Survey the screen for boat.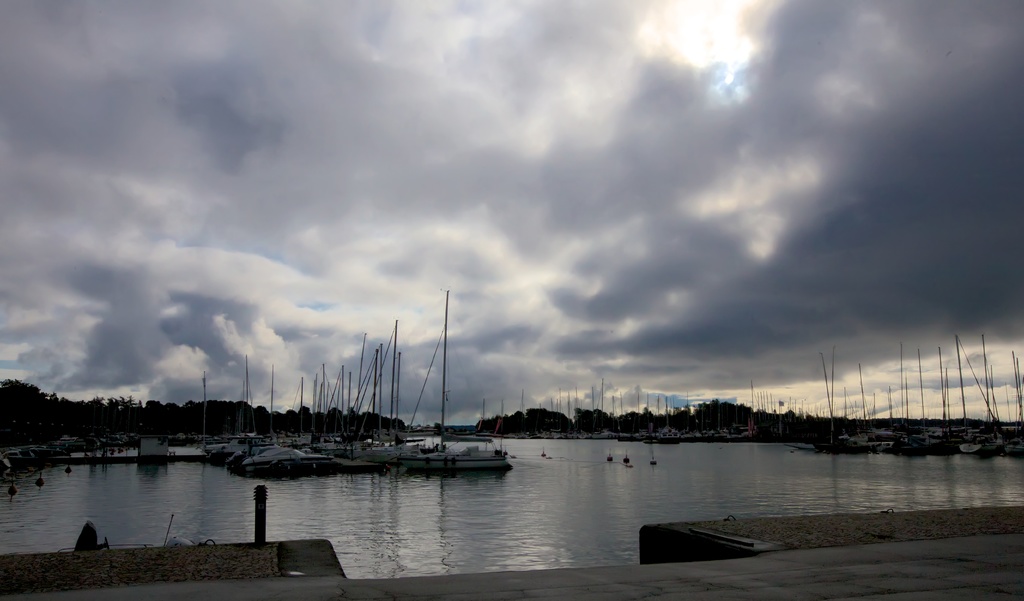
Survey found: (401,290,504,472).
